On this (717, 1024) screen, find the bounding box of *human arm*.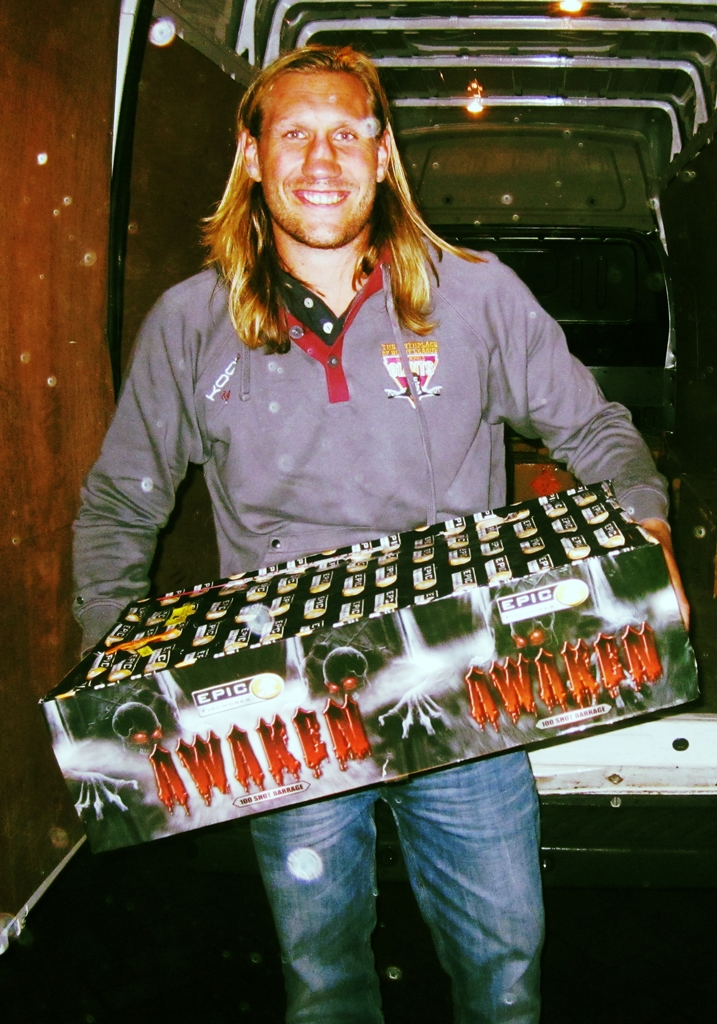
Bounding box: rect(489, 319, 654, 505).
